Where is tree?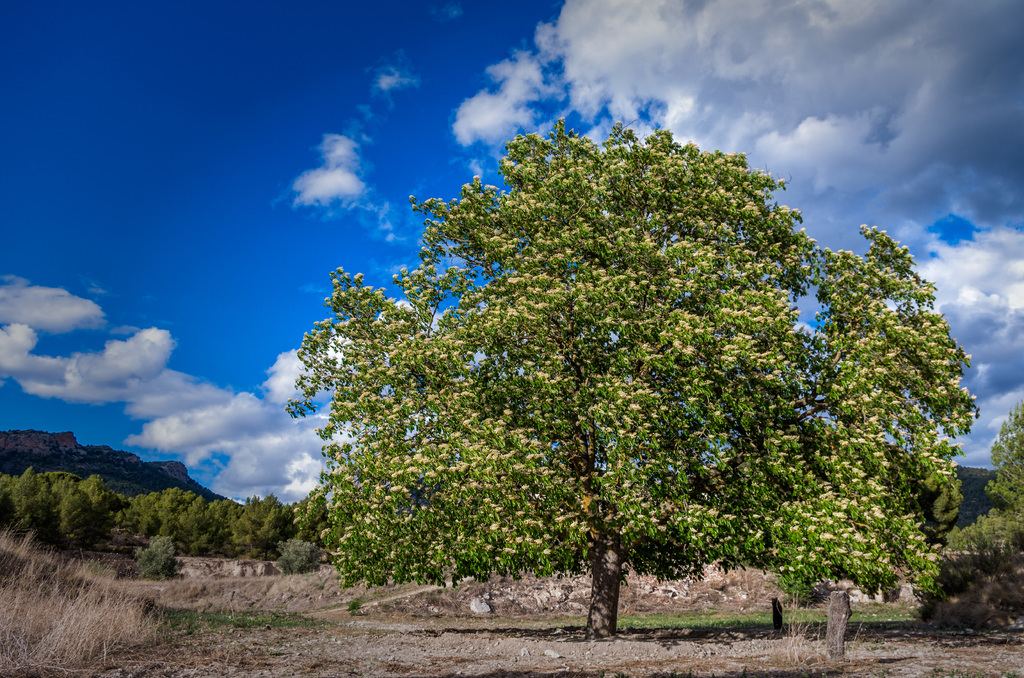
Rect(991, 395, 1023, 546).
